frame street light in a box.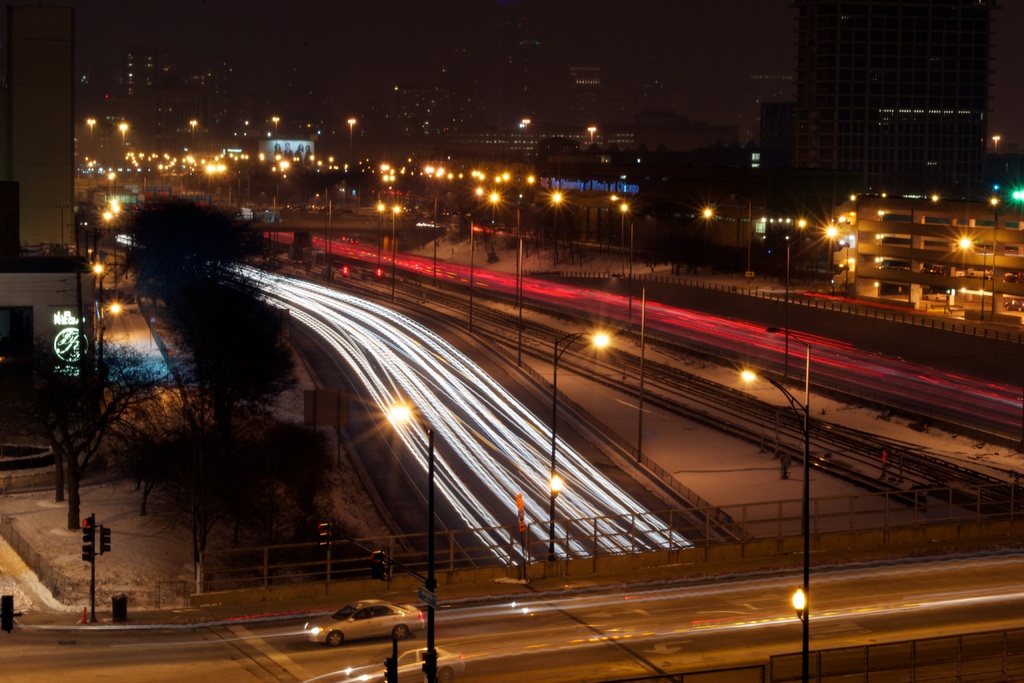
[547,328,609,567].
